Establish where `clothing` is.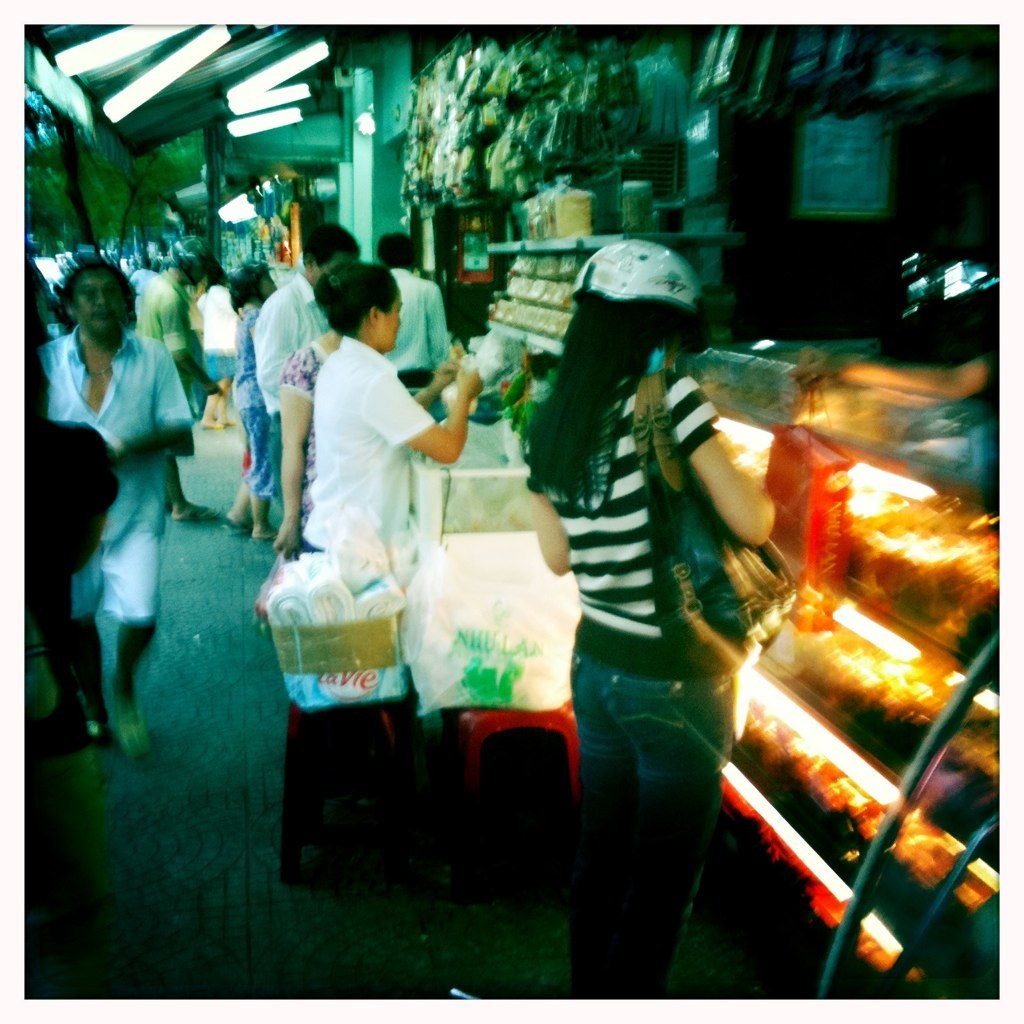
Established at region(560, 663, 718, 993).
